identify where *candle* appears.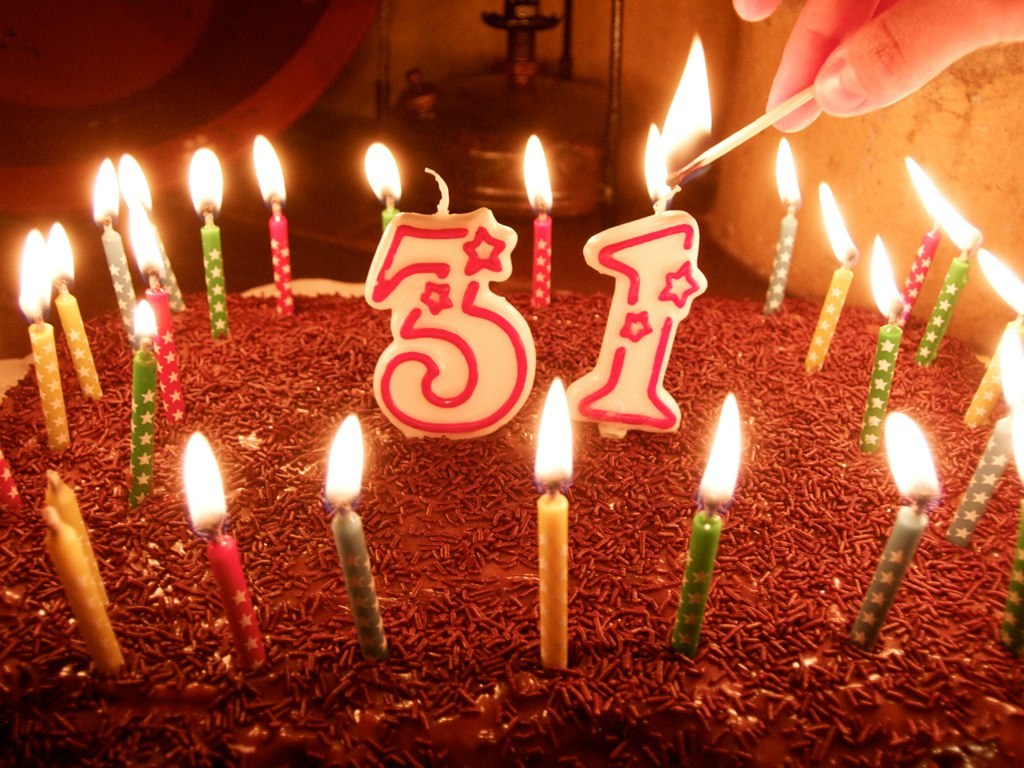
Appears at bbox=(253, 135, 297, 321).
